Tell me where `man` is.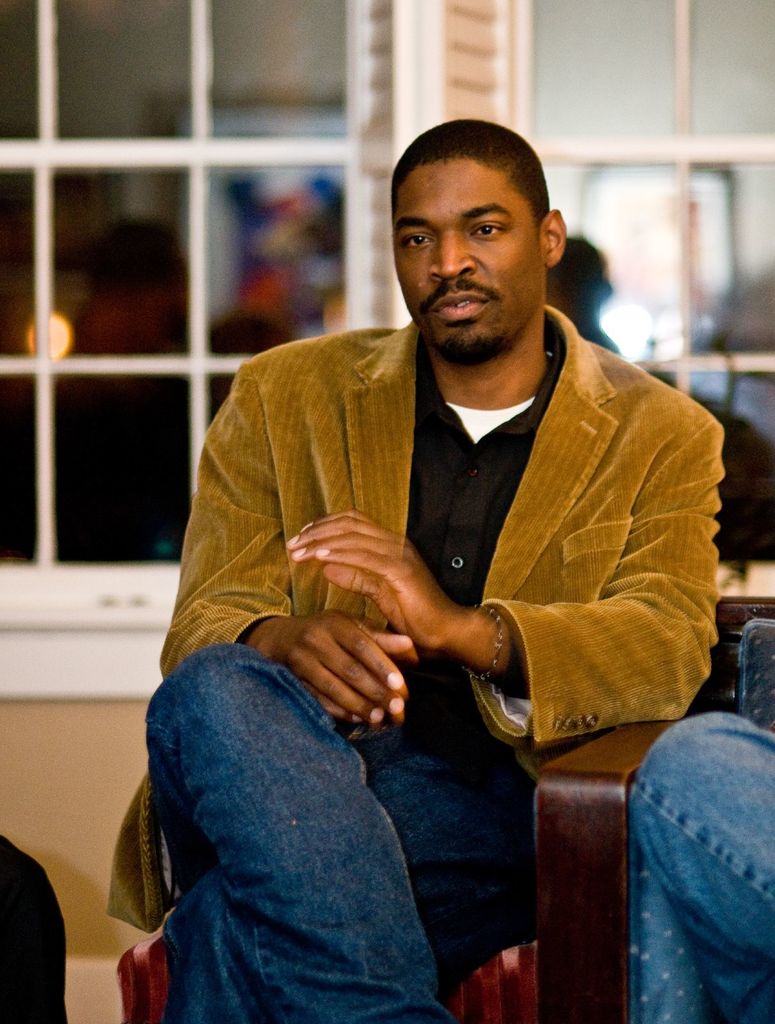
`man` is at crop(147, 113, 738, 985).
